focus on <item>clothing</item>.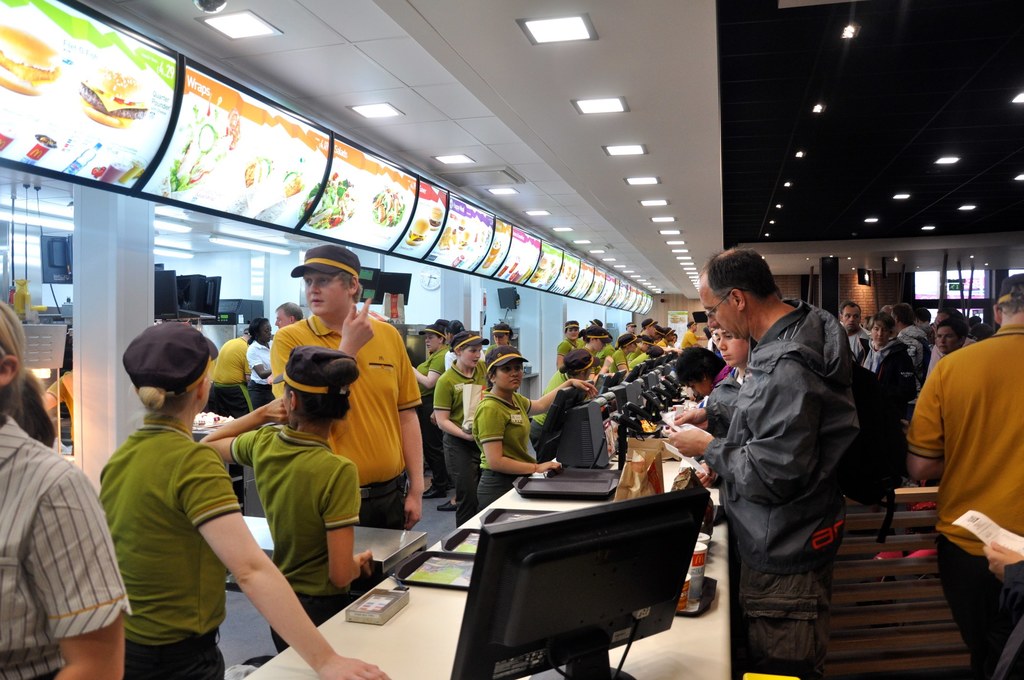
Focused at 842:320:867:365.
